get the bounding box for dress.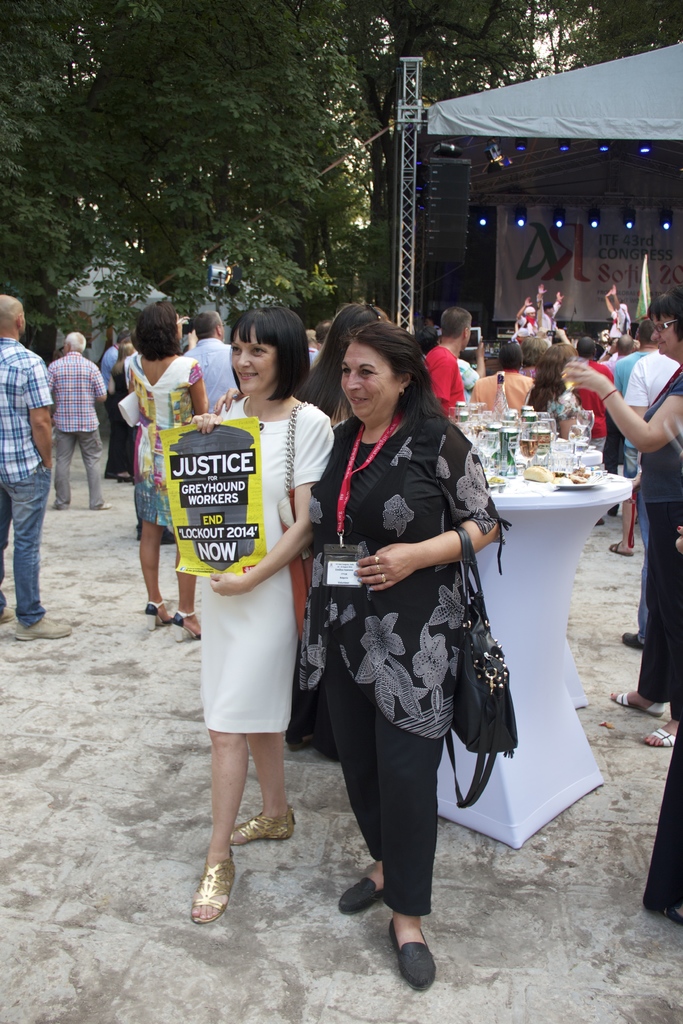
[181,442,313,730].
